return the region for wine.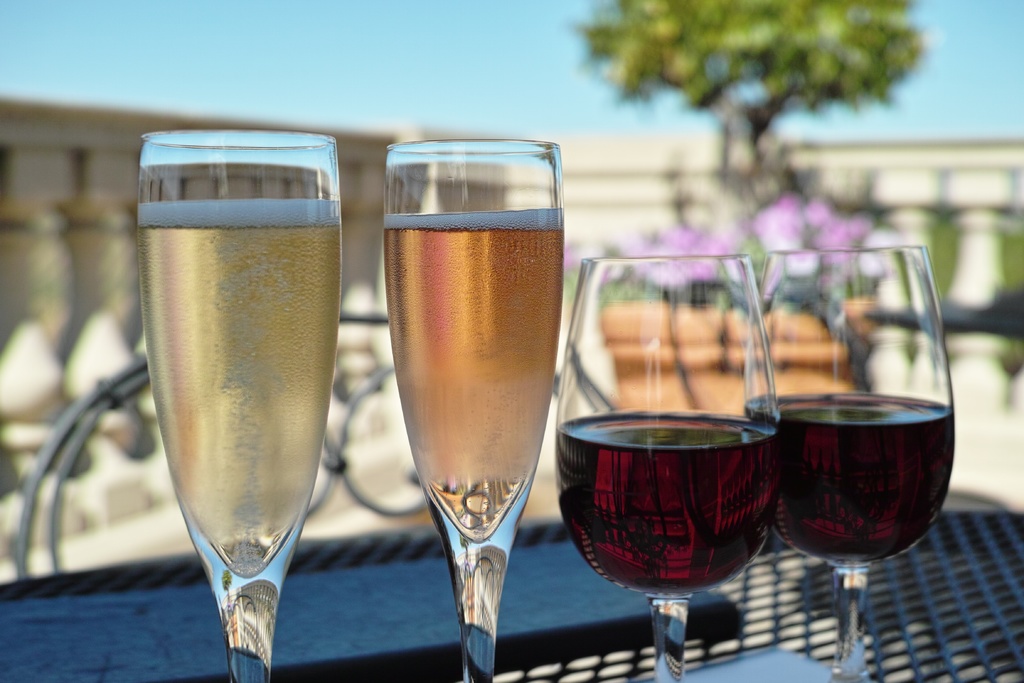
l=383, t=203, r=566, b=542.
